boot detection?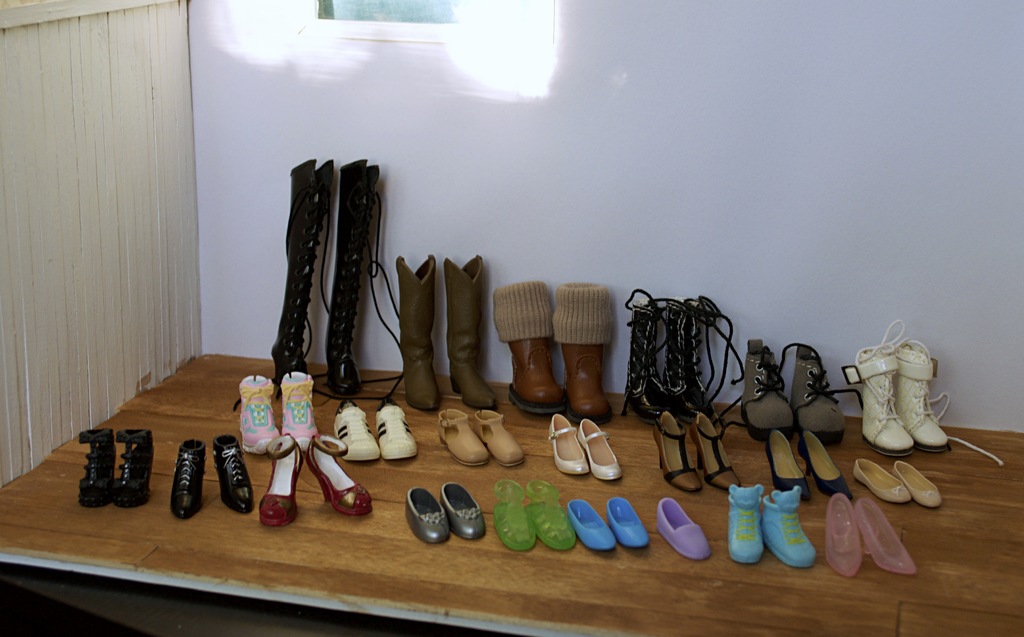
[276,158,332,394]
